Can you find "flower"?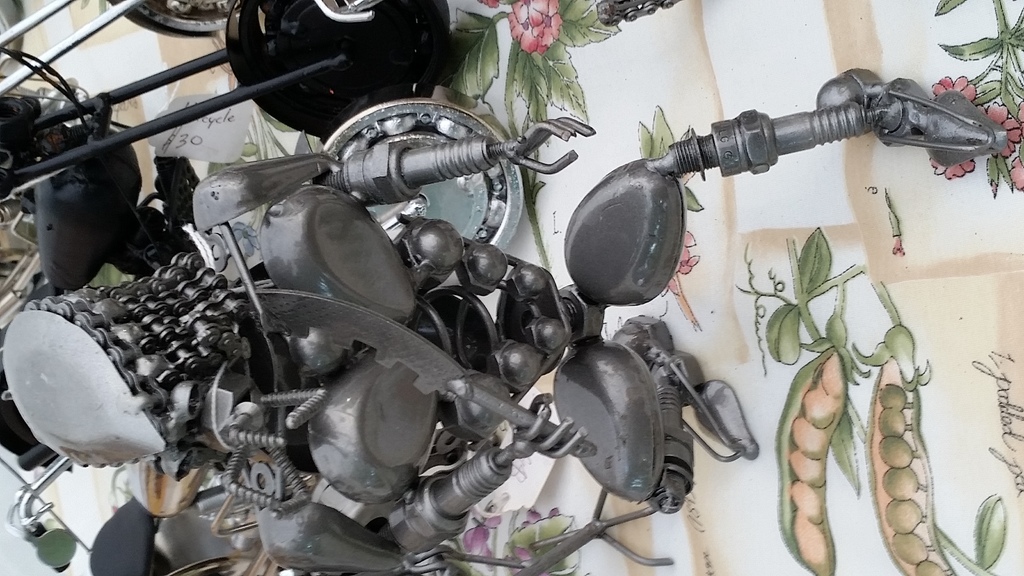
Yes, bounding box: box=[1008, 153, 1023, 191].
